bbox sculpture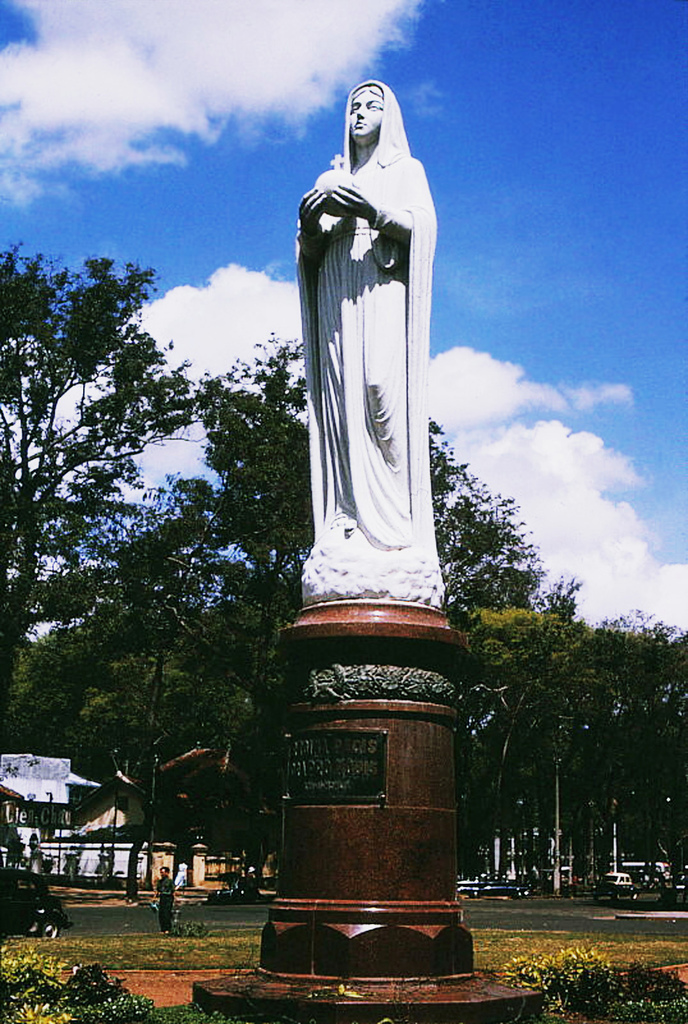
[x1=284, y1=54, x2=465, y2=611]
